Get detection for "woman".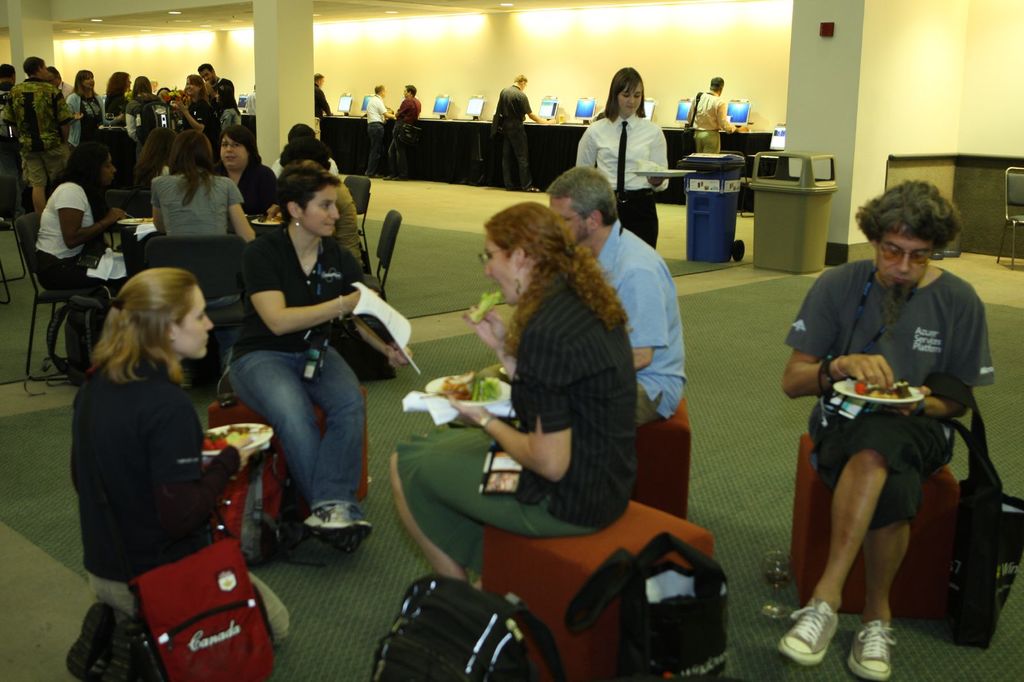
Detection: Rect(168, 73, 218, 147).
